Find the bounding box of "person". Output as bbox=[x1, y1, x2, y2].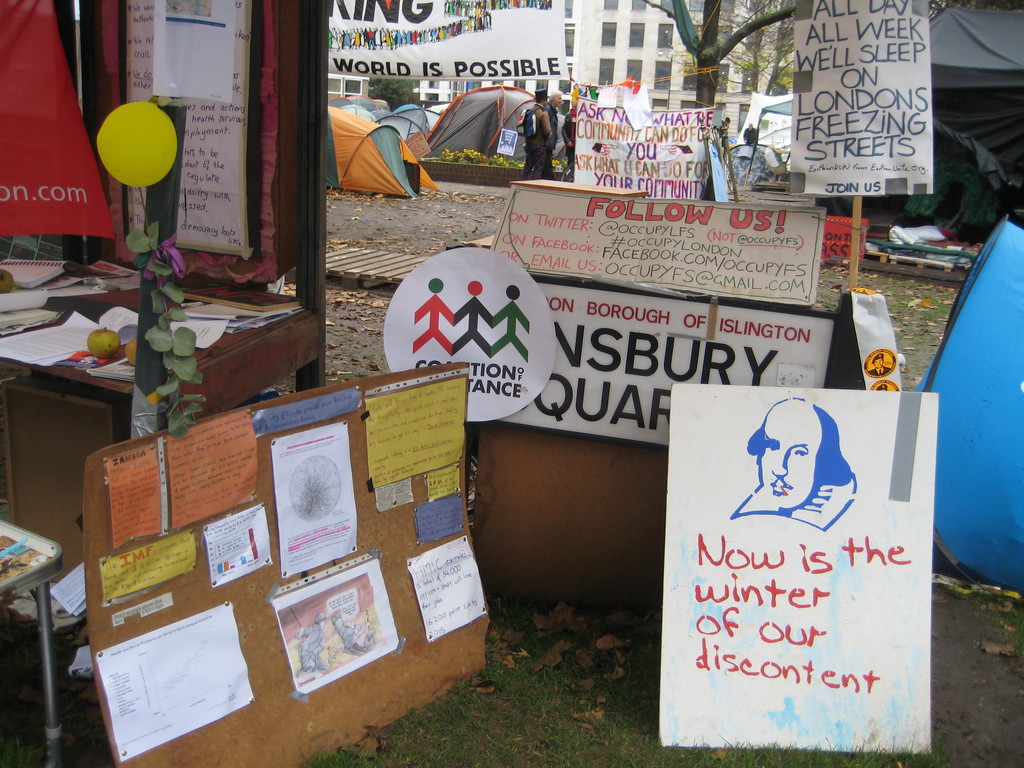
bbox=[741, 394, 839, 518].
